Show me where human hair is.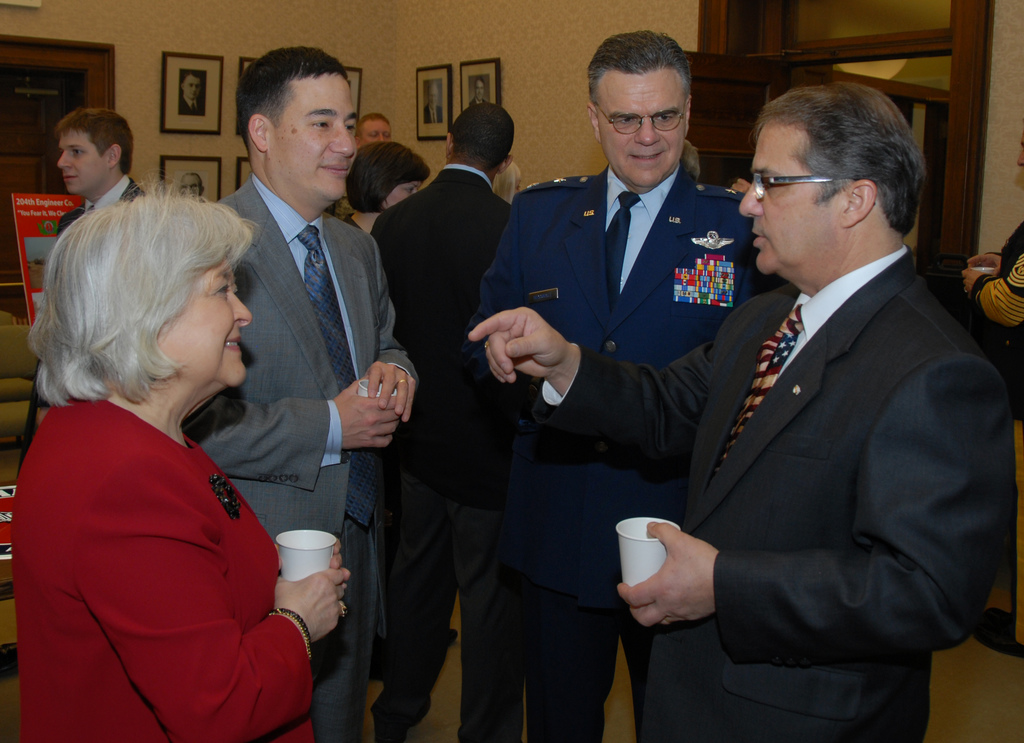
human hair is at bbox=(27, 174, 227, 447).
